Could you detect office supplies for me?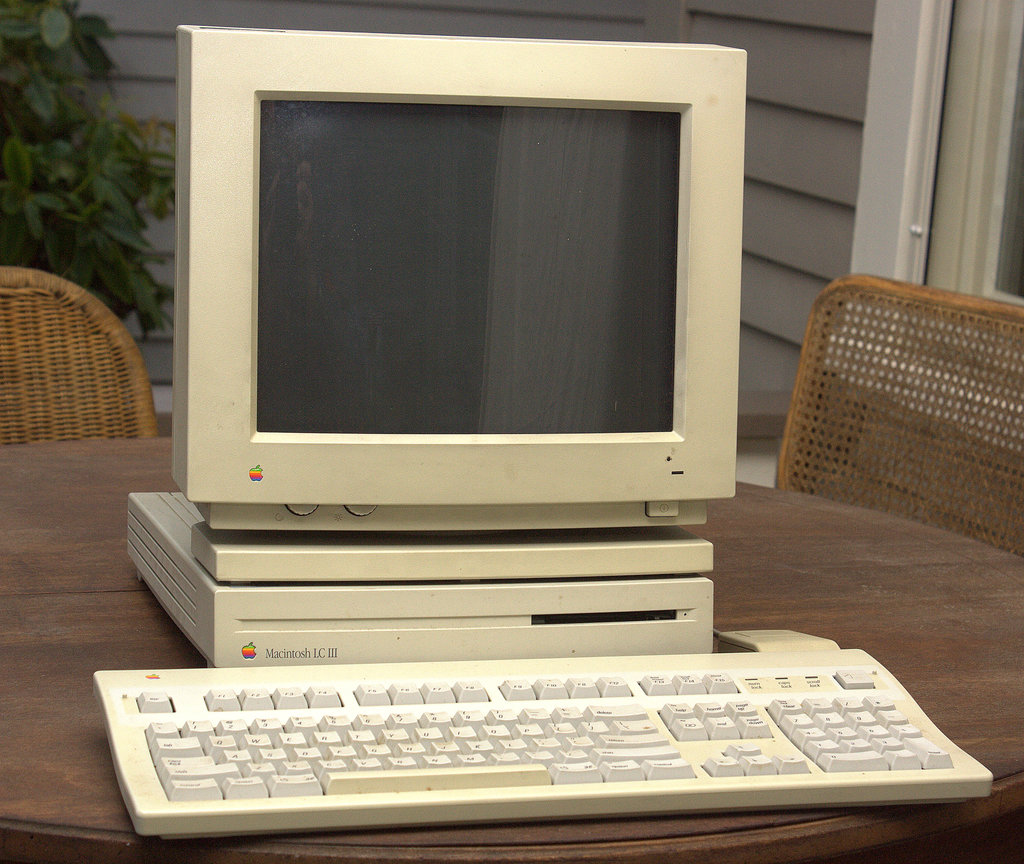
Detection result: <bbox>784, 282, 1023, 558</bbox>.
